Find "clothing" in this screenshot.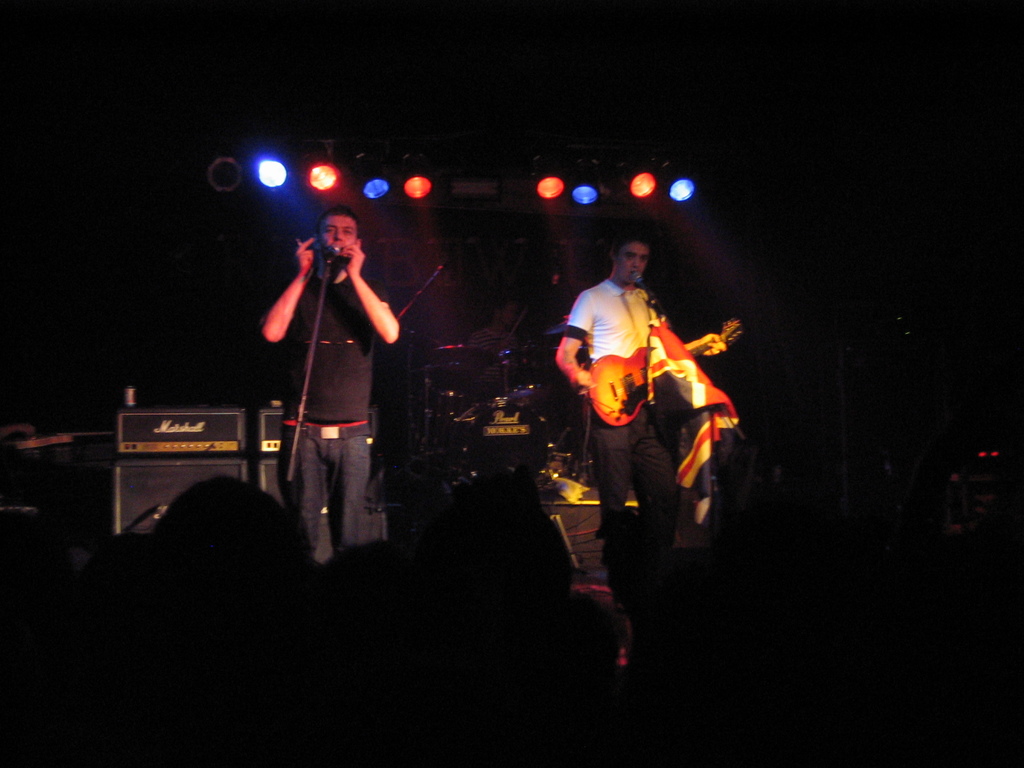
The bounding box for "clothing" is detection(289, 257, 406, 561).
